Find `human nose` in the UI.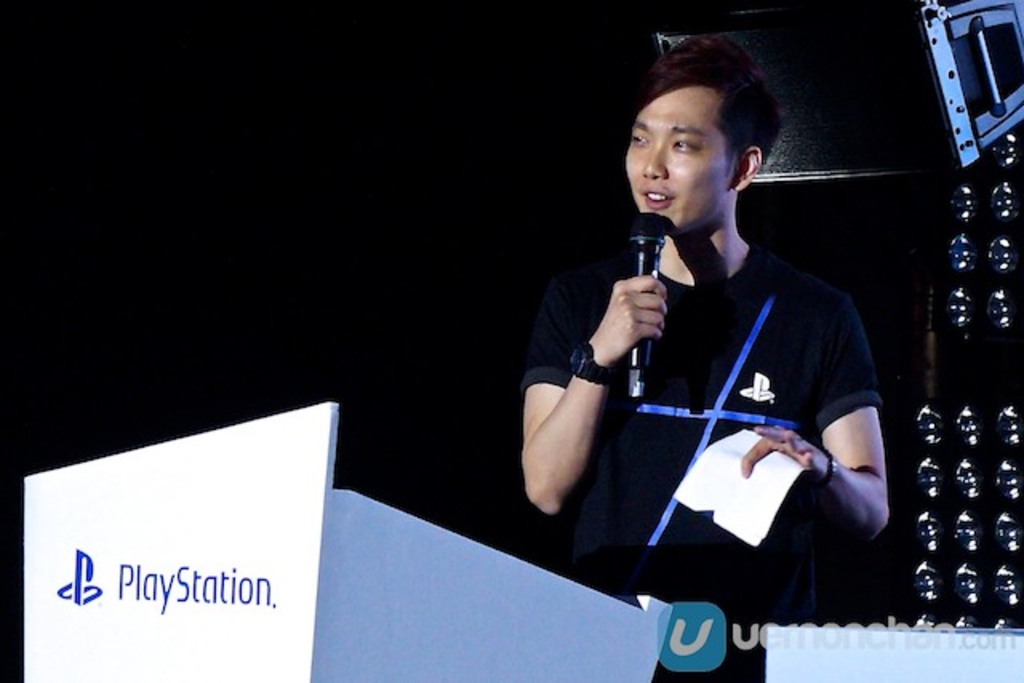
UI element at (x1=645, y1=141, x2=669, y2=179).
